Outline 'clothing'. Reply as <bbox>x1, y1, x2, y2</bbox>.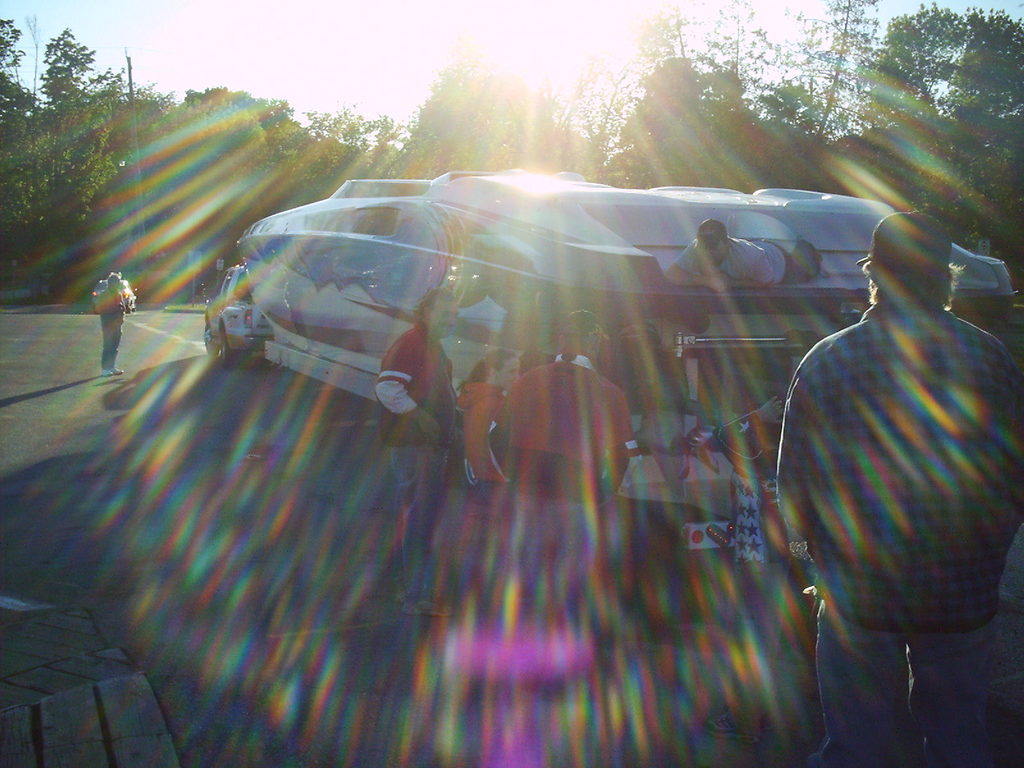
<bbox>489, 331, 645, 600</bbox>.
